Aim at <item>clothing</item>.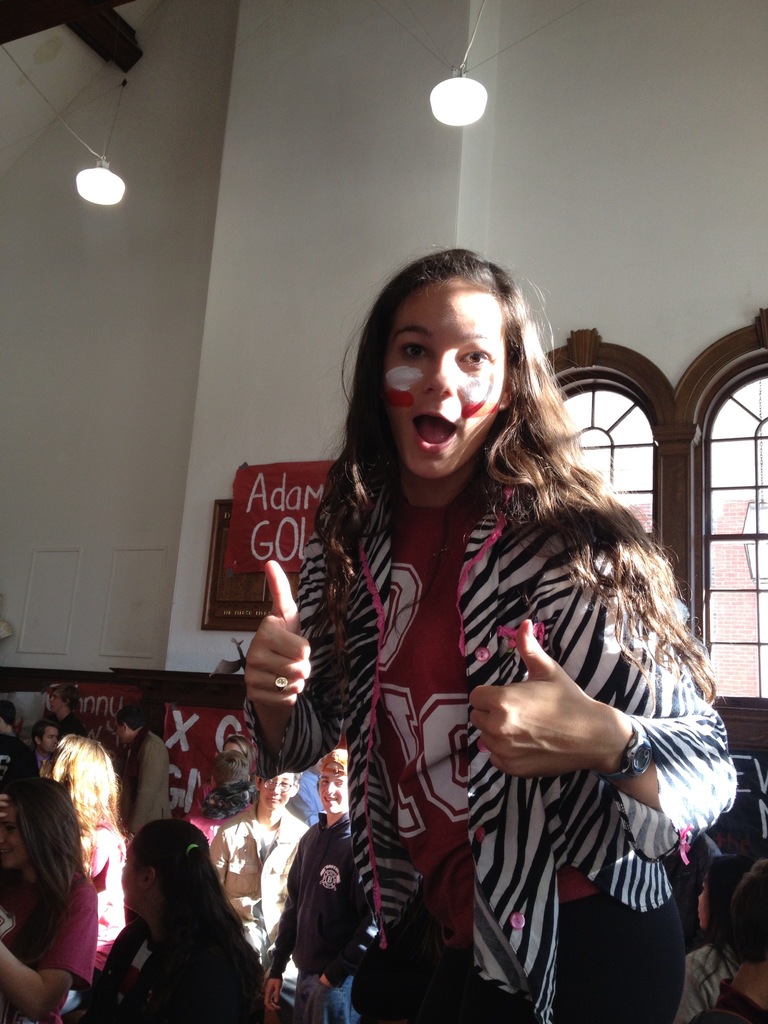
Aimed at {"left": 0, "top": 856, "right": 100, "bottom": 1023}.
